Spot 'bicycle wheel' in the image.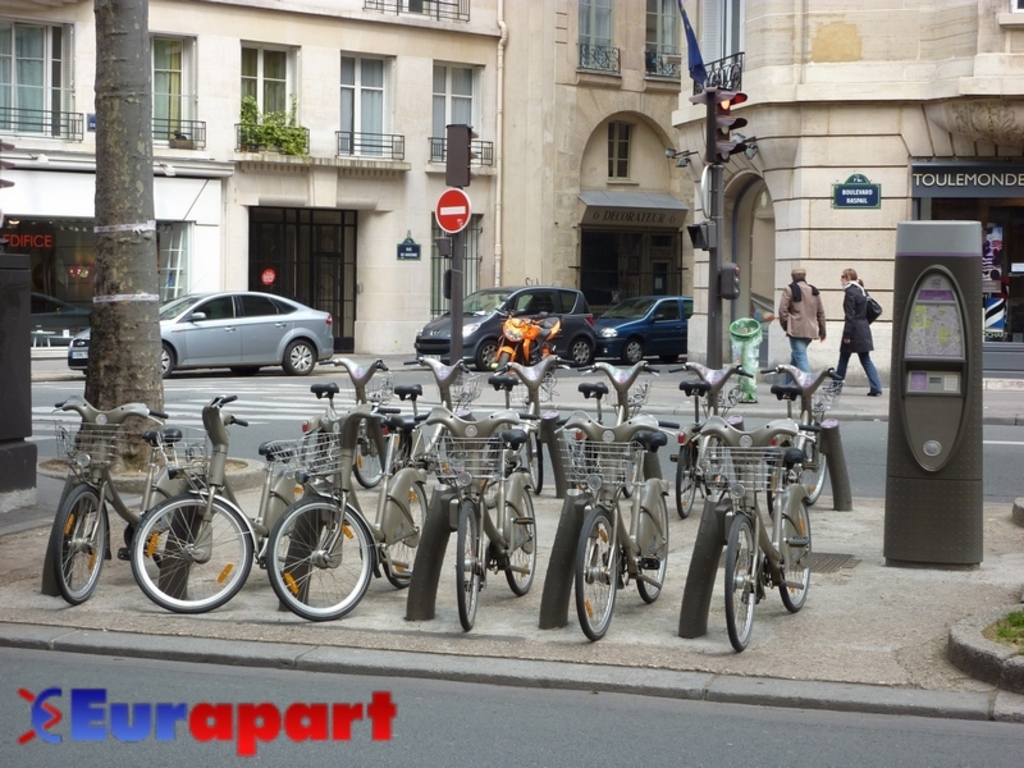
'bicycle wheel' found at bbox=[148, 500, 178, 561].
